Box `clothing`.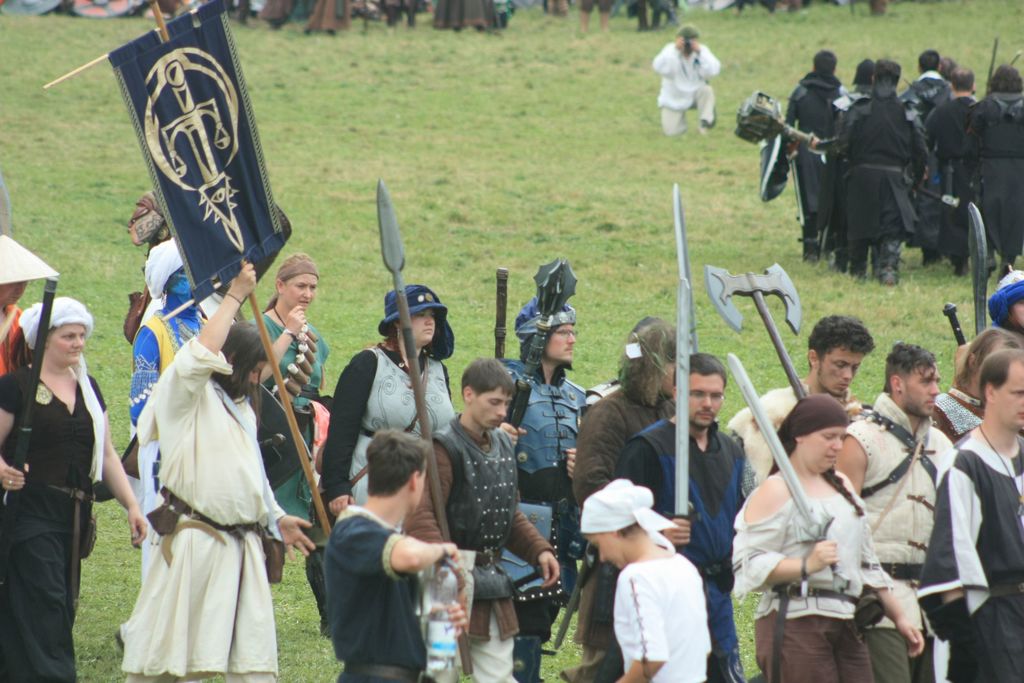
[618, 544, 722, 678].
